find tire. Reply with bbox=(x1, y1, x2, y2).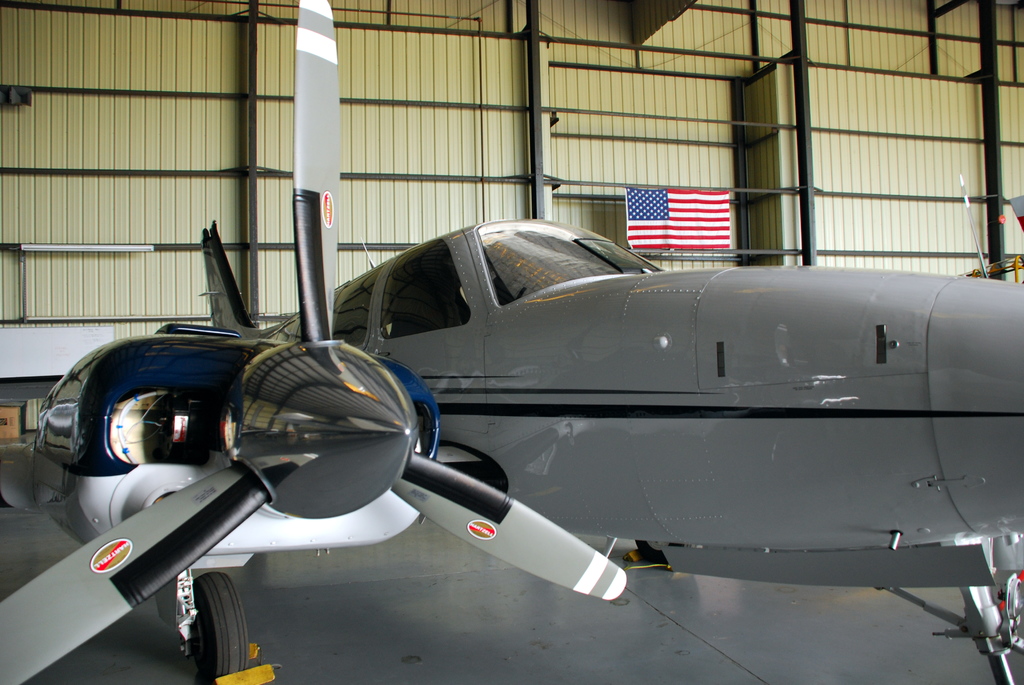
bbox=(182, 577, 249, 684).
